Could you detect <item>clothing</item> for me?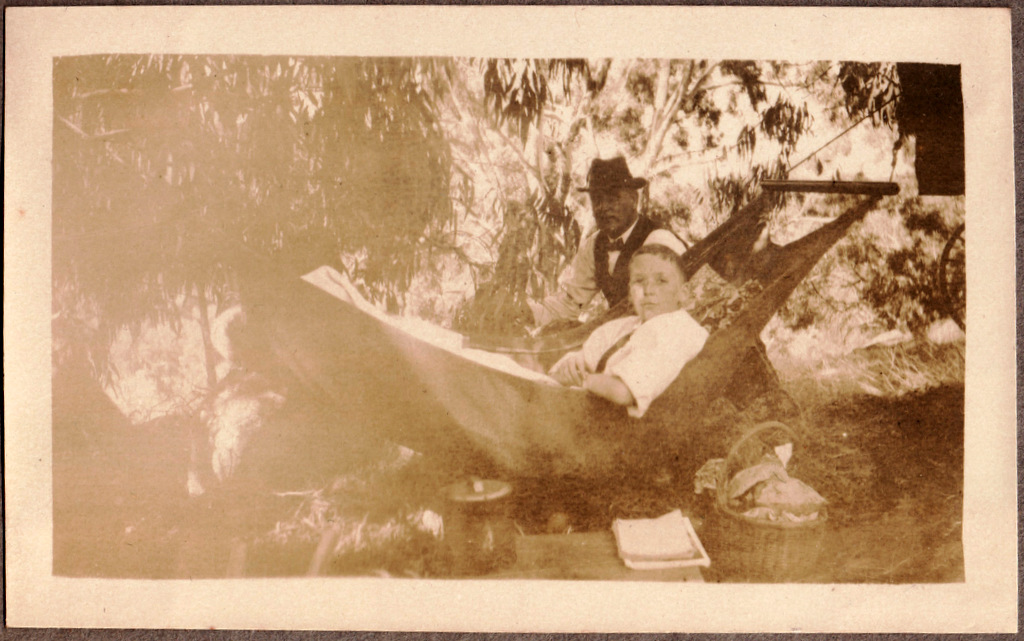
Detection result: detection(558, 284, 720, 427).
